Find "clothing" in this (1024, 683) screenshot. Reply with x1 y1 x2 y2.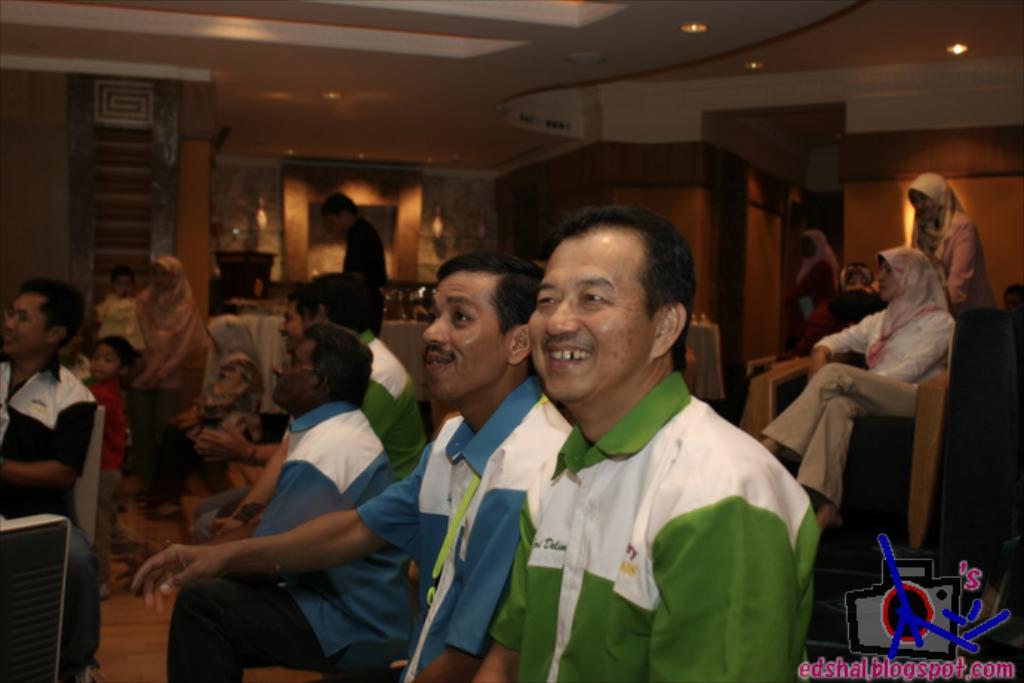
900 164 1000 323.
